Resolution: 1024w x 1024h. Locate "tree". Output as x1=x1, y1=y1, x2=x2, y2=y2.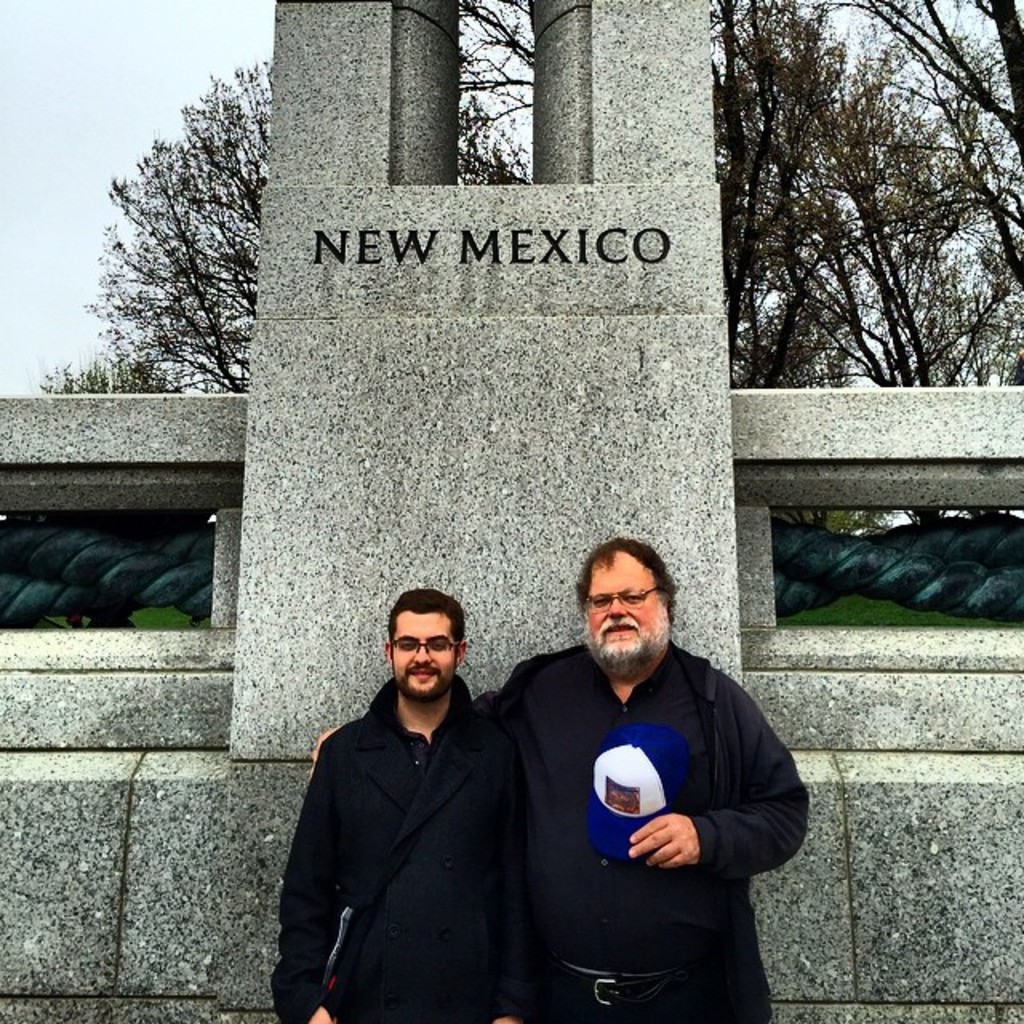
x1=77, y1=62, x2=531, y2=394.
